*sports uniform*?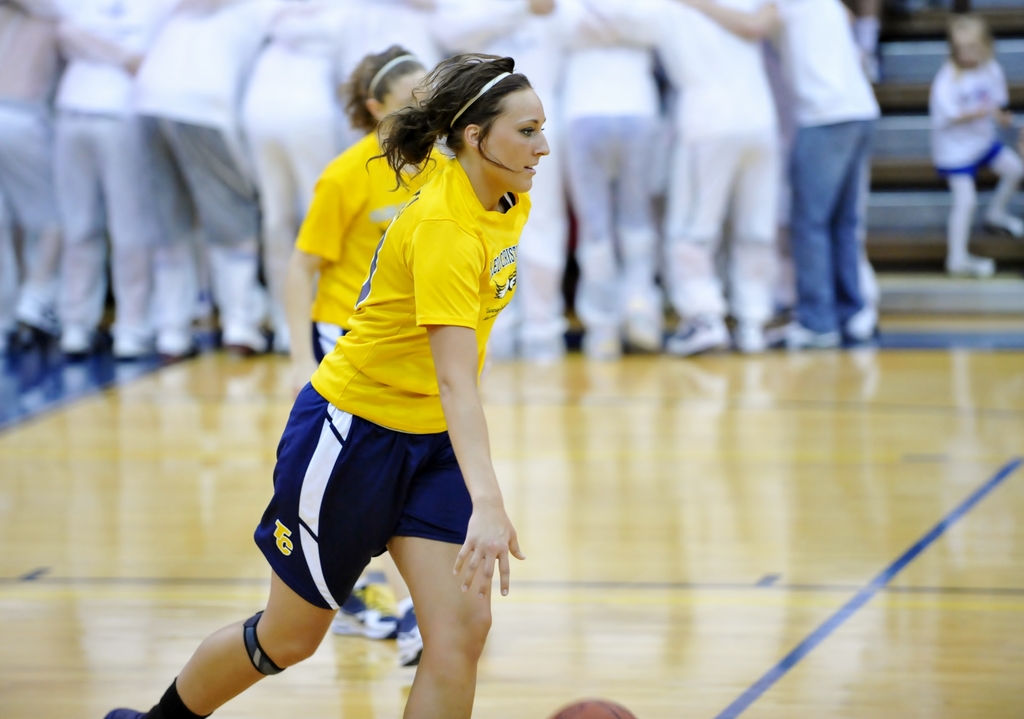
42 0 147 373
